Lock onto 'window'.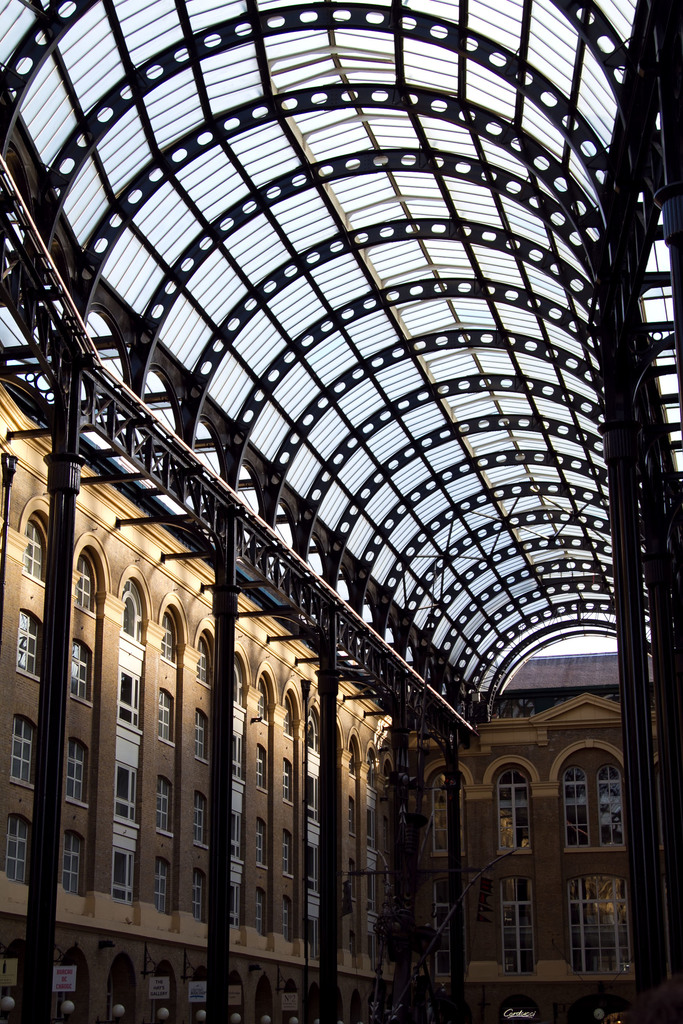
Locked: detection(118, 559, 150, 648).
